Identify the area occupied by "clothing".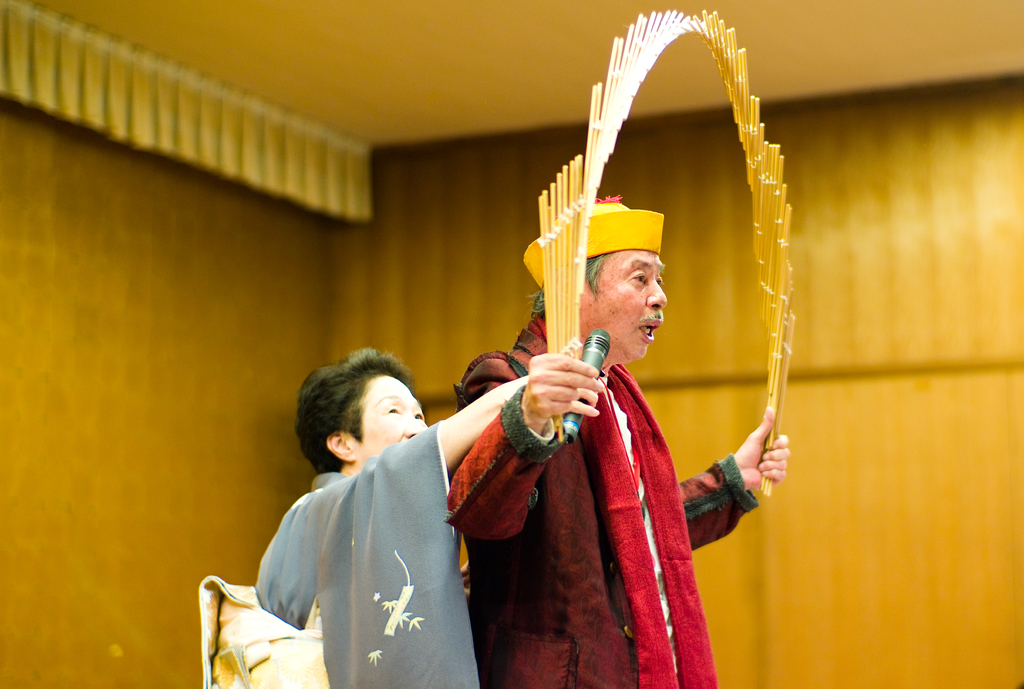
Area: x1=449, y1=309, x2=755, y2=688.
